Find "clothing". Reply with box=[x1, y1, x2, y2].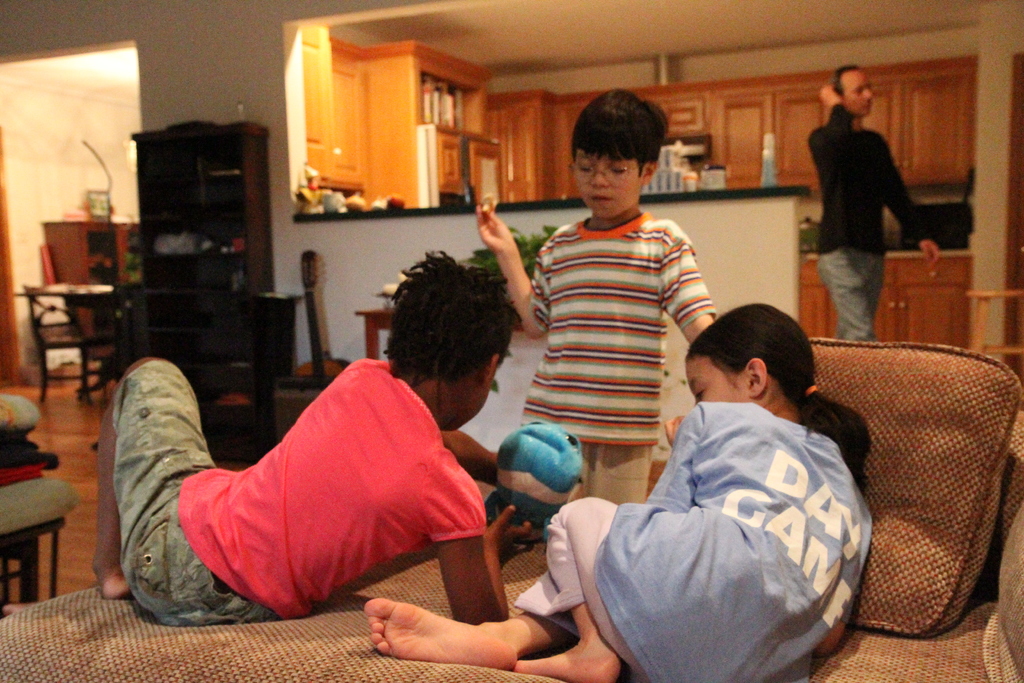
box=[525, 211, 719, 501].
